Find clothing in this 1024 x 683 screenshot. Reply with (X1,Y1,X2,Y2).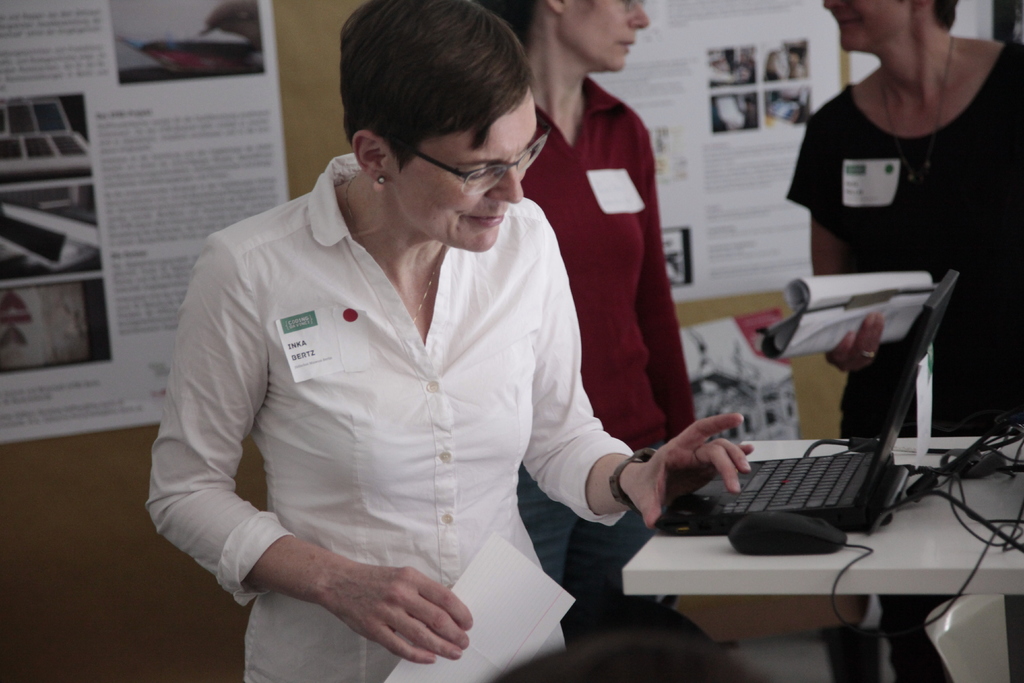
(140,147,637,682).
